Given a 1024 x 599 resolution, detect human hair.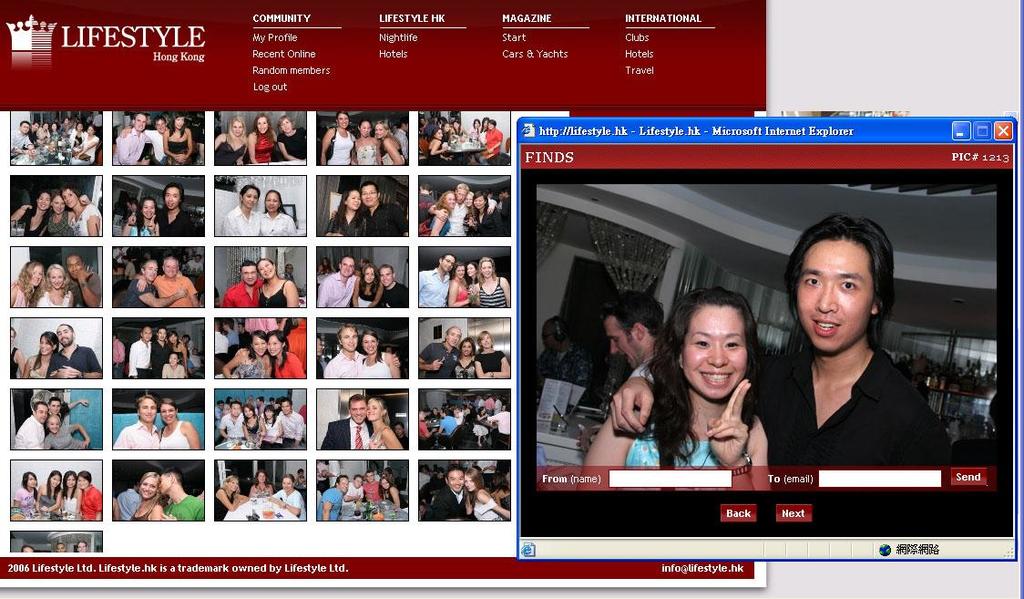
(x1=606, y1=287, x2=666, y2=339).
